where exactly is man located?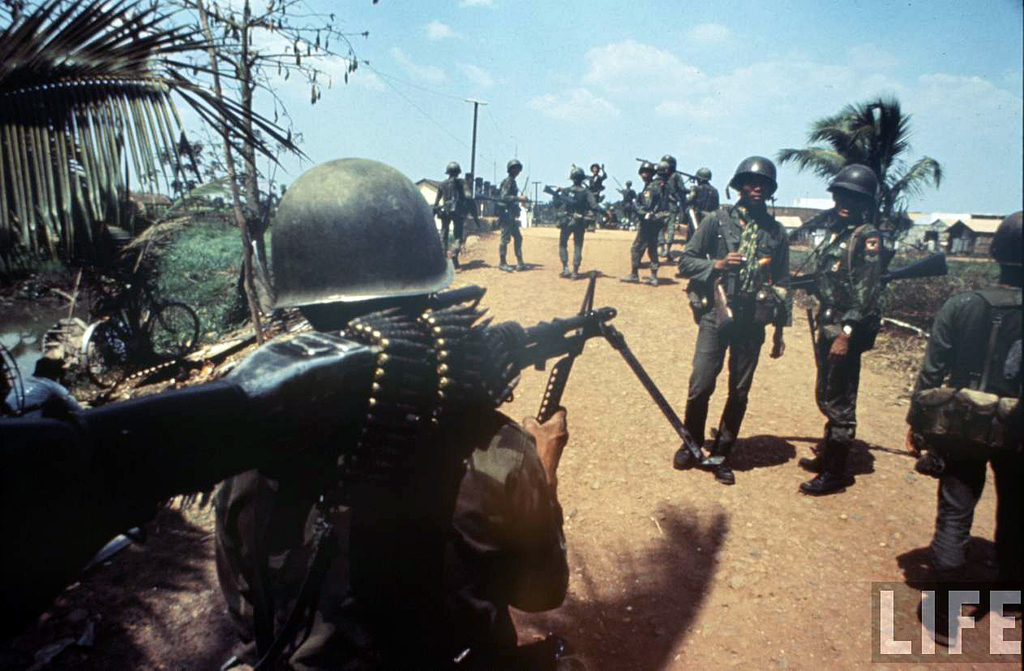
Its bounding box is 616:179:635:230.
